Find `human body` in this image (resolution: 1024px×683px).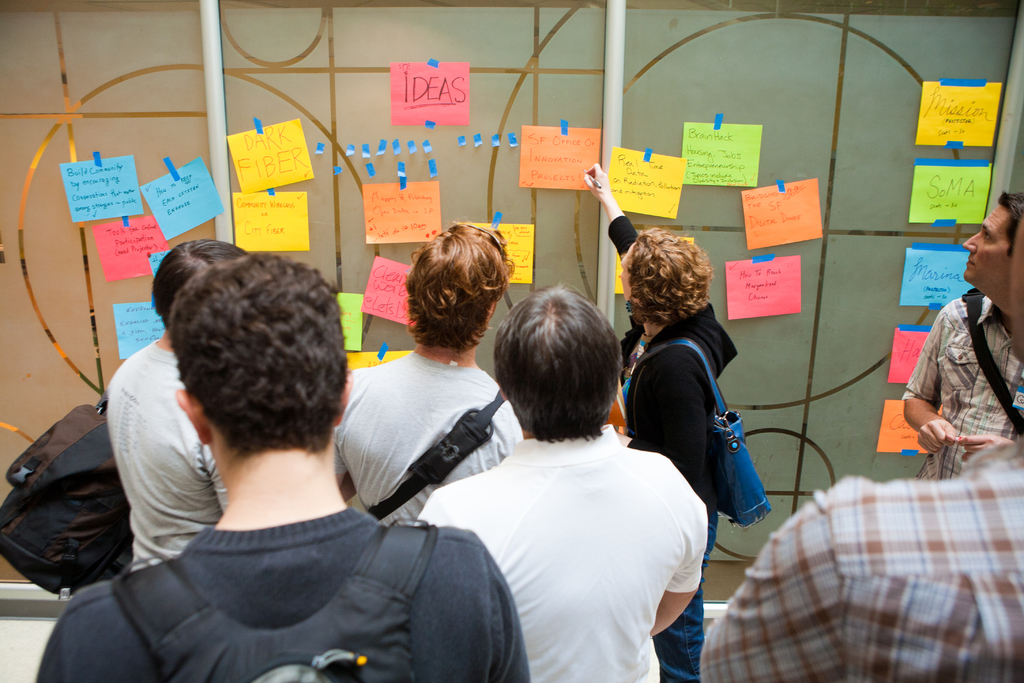
bbox=(695, 440, 1023, 682).
